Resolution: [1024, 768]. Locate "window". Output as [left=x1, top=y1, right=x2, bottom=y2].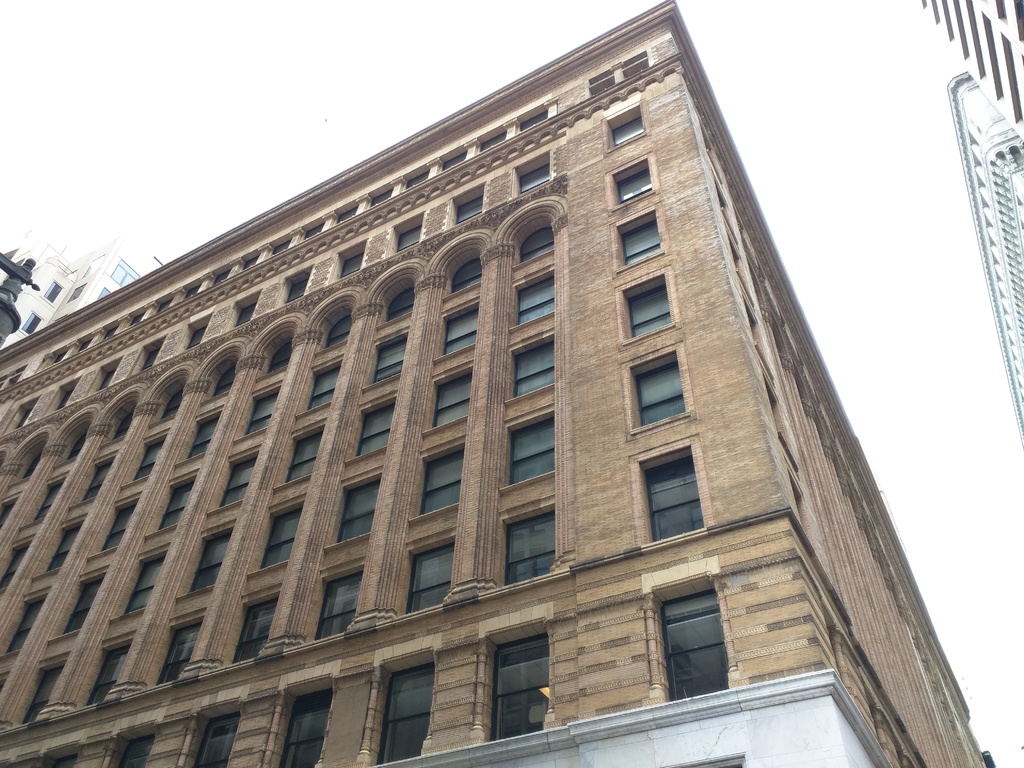
[left=156, top=625, right=200, bottom=687].
